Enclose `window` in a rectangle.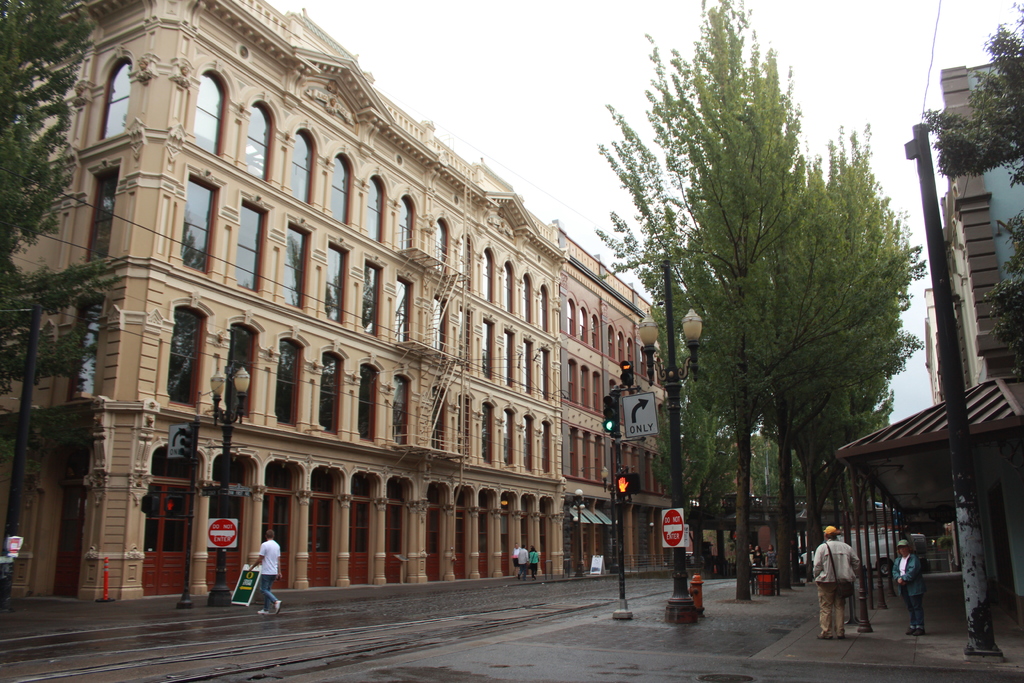
397:196:415:251.
